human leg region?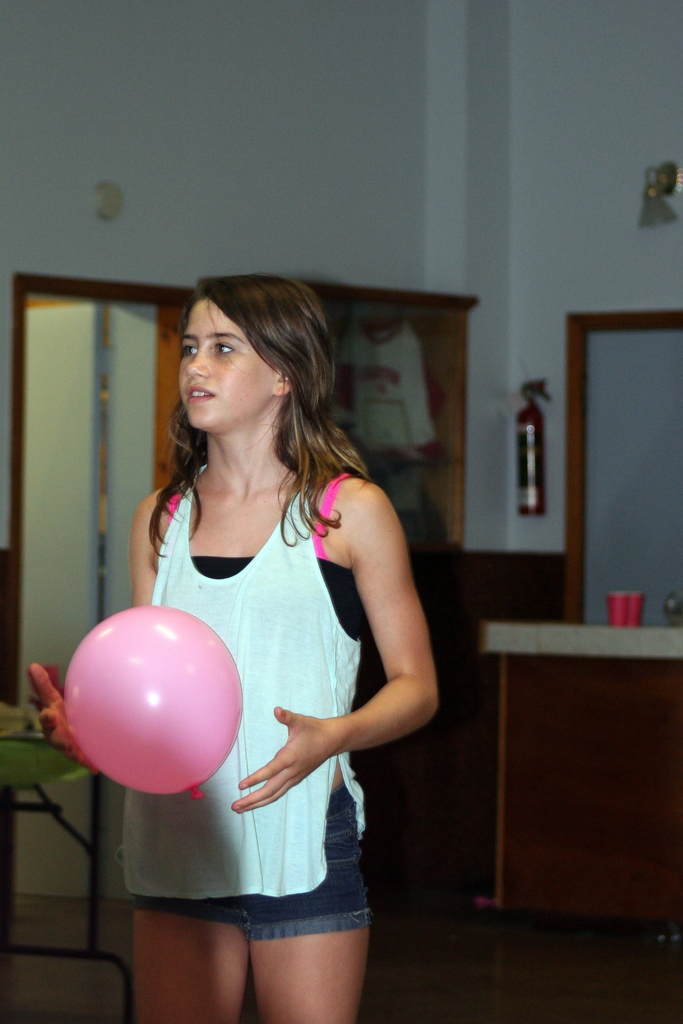
247,850,370,1021
